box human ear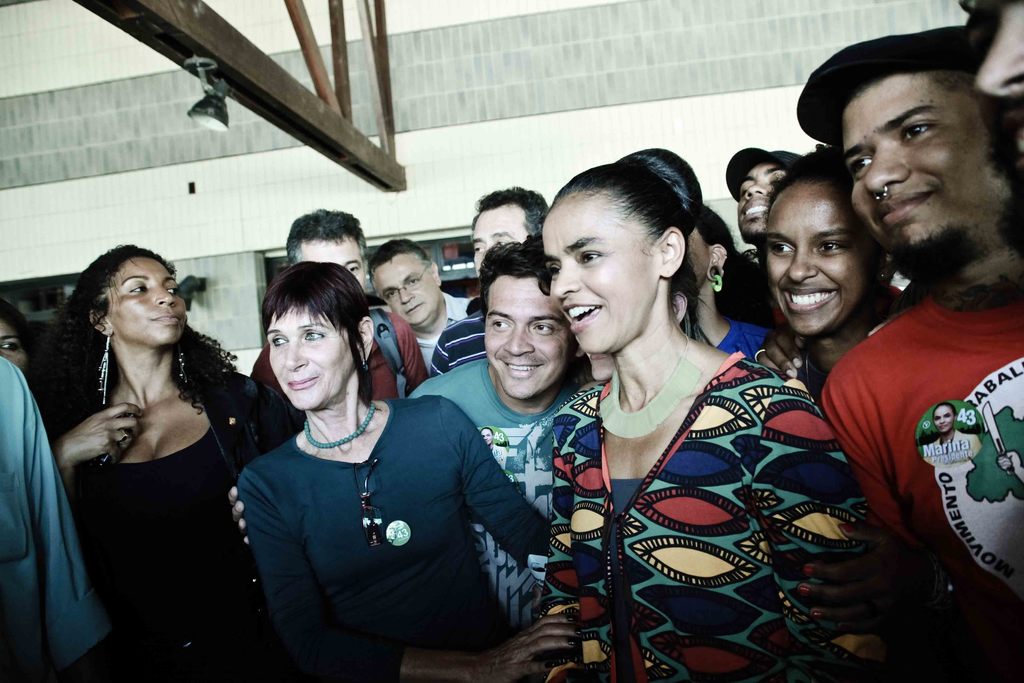
l=357, t=317, r=378, b=360
